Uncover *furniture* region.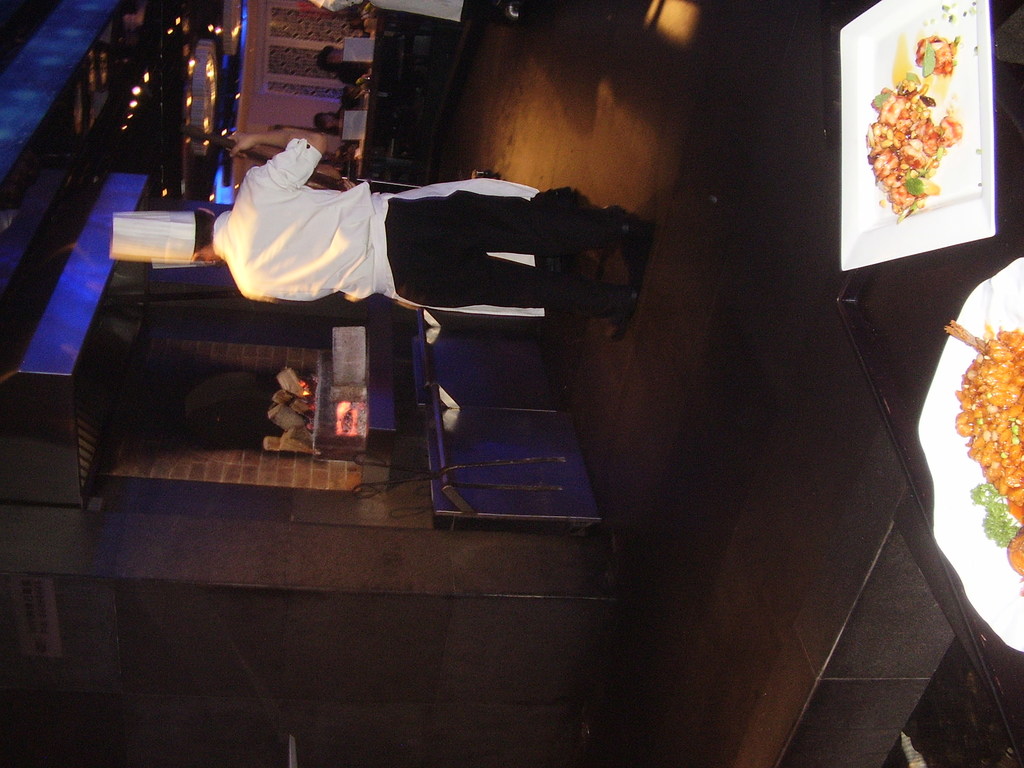
Uncovered: [352,10,469,187].
